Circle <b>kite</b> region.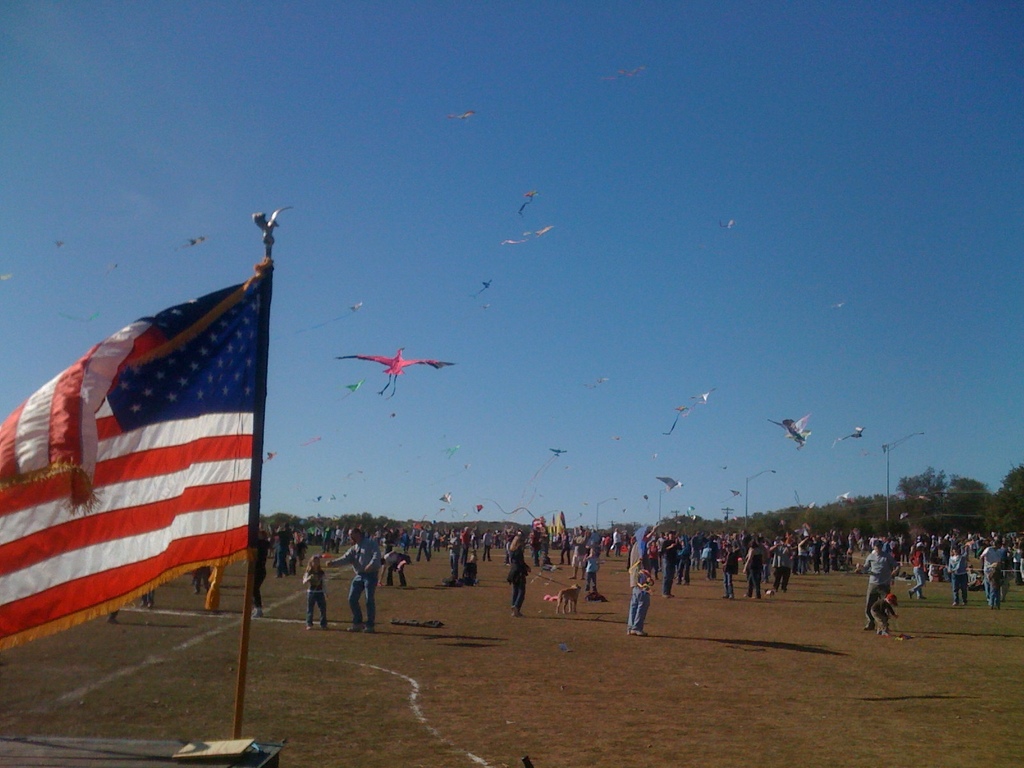
Region: {"x1": 443, "y1": 442, "x2": 461, "y2": 458}.
